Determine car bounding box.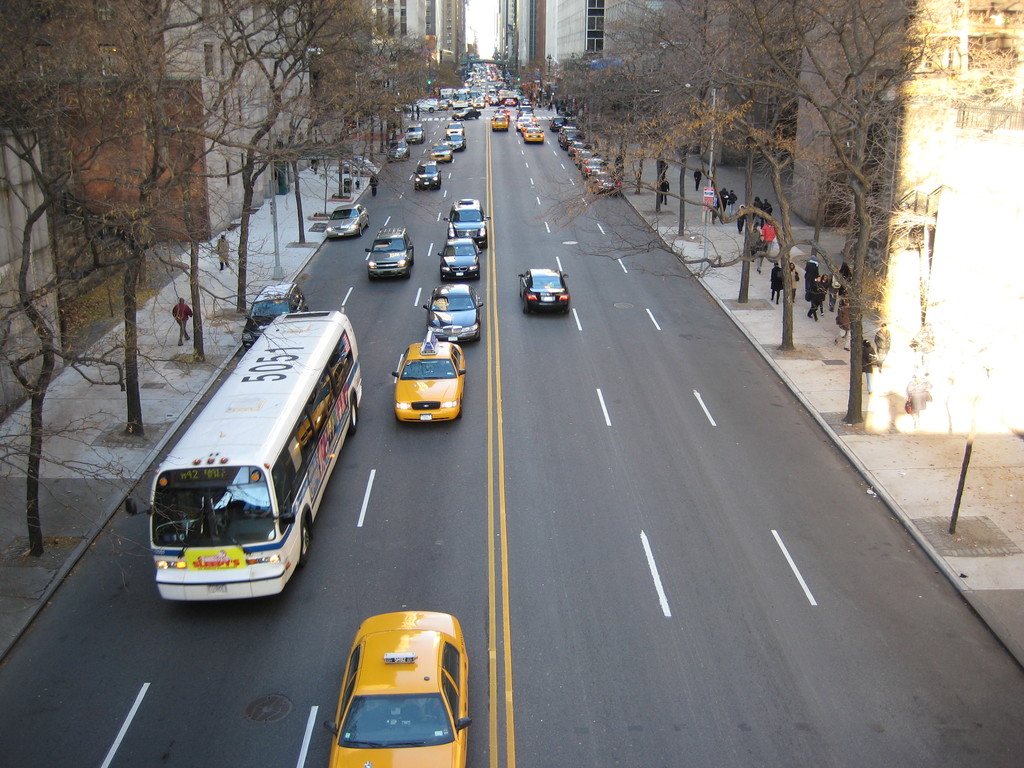
Determined: (x1=417, y1=164, x2=444, y2=195).
